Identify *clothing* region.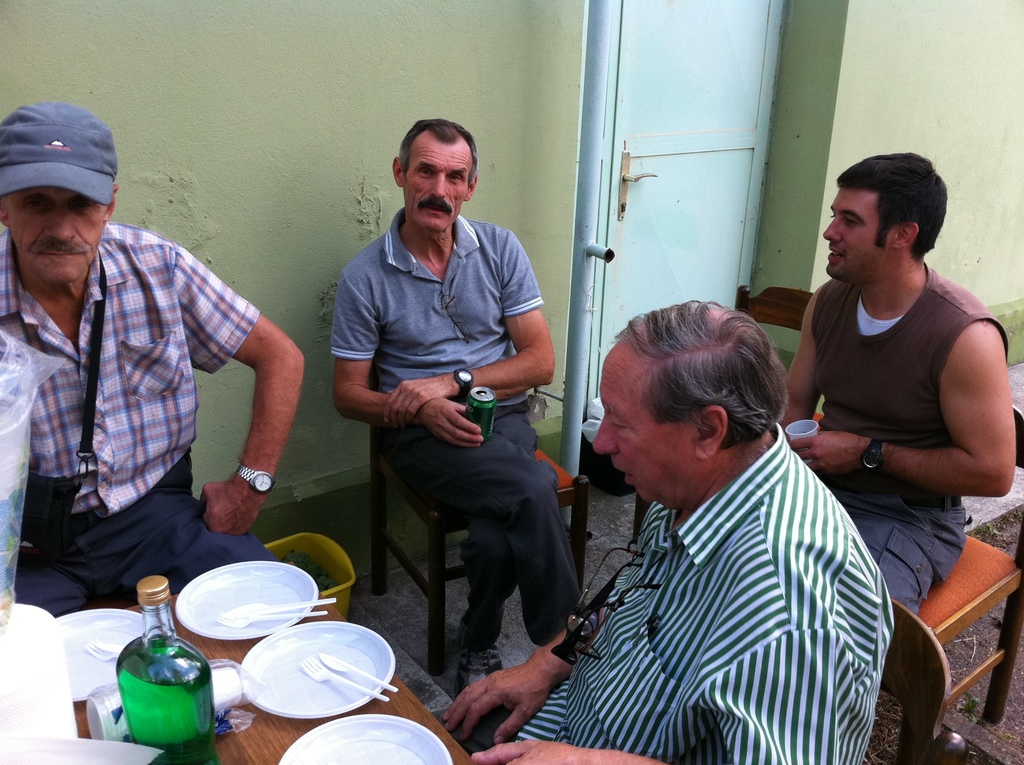
Region: (x1=0, y1=223, x2=264, y2=624).
